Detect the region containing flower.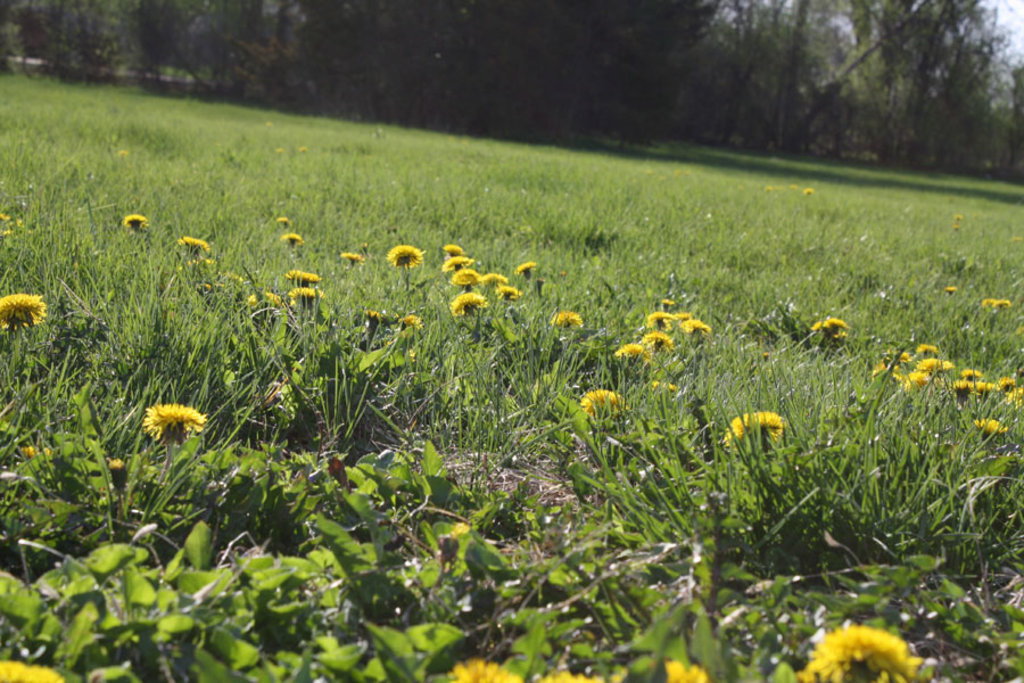
(left=651, top=379, right=674, bottom=389).
